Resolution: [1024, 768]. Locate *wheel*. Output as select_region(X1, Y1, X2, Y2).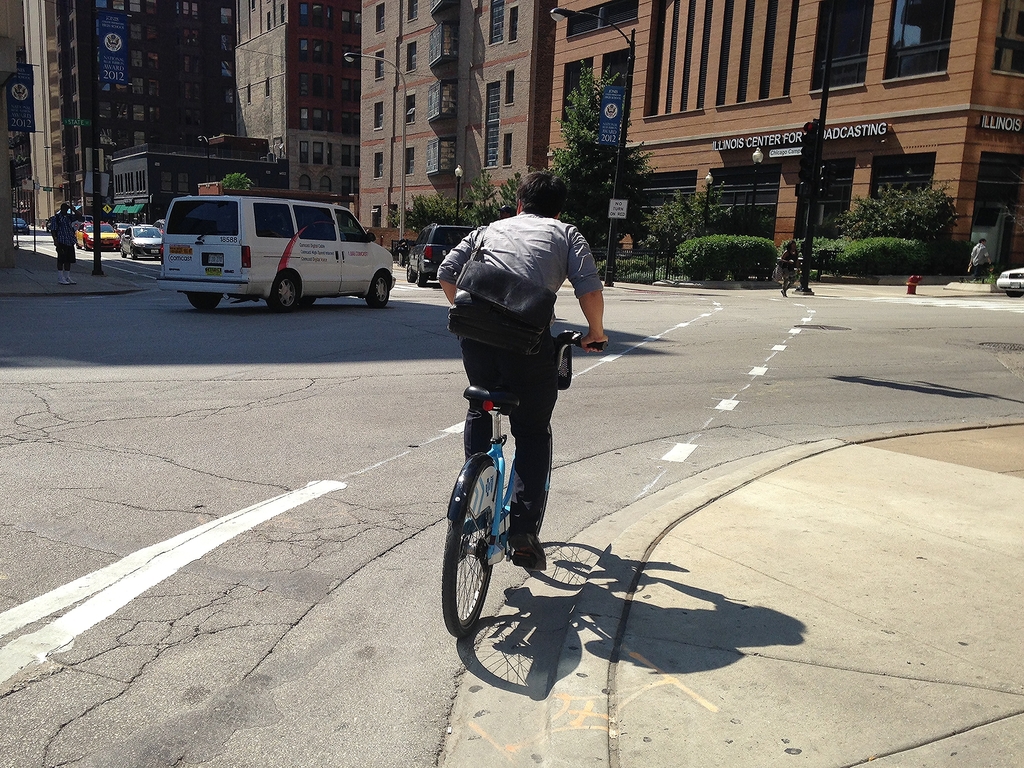
select_region(129, 245, 138, 263).
